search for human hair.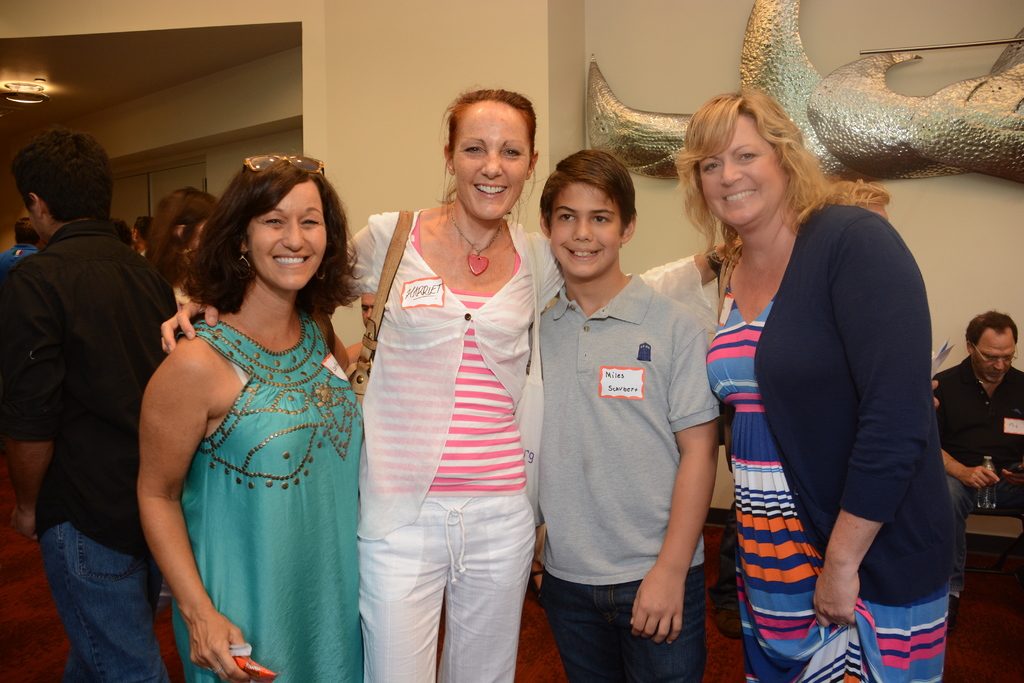
Found at locate(445, 80, 536, 169).
